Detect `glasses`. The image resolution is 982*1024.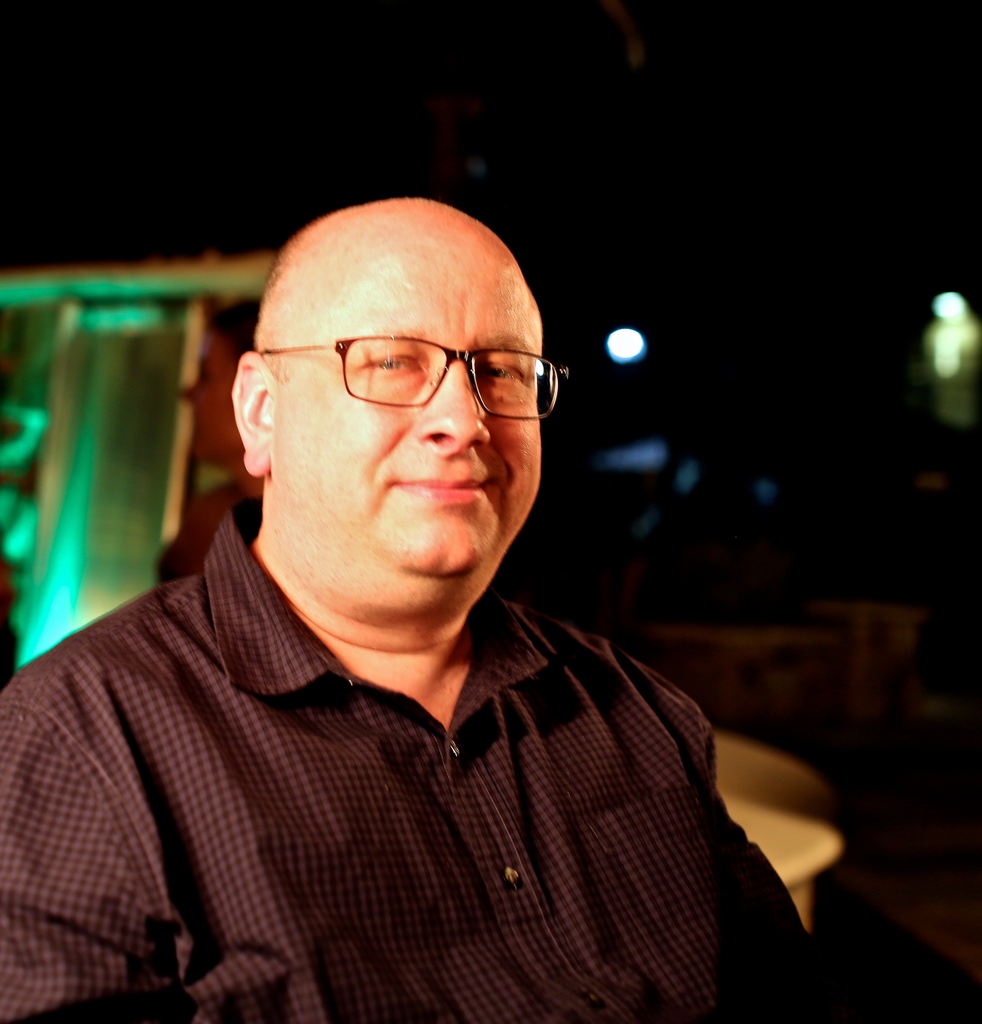
left=261, top=320, right=550, bottom=422.
